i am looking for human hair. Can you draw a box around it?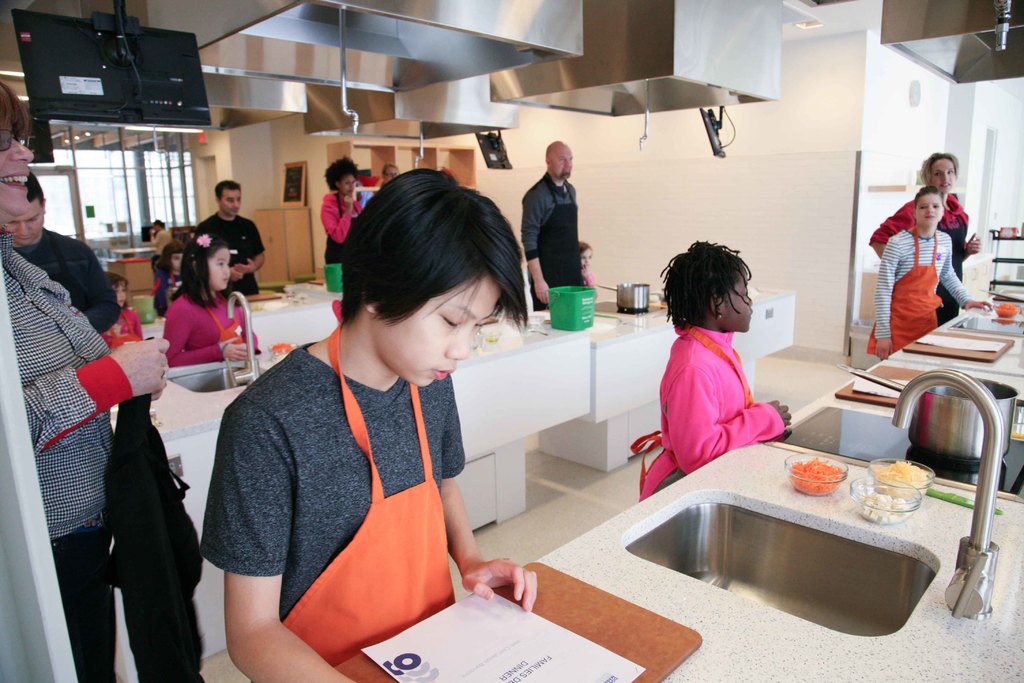
Sure, the bounding box is select_region(913, 179, 945, 207).
